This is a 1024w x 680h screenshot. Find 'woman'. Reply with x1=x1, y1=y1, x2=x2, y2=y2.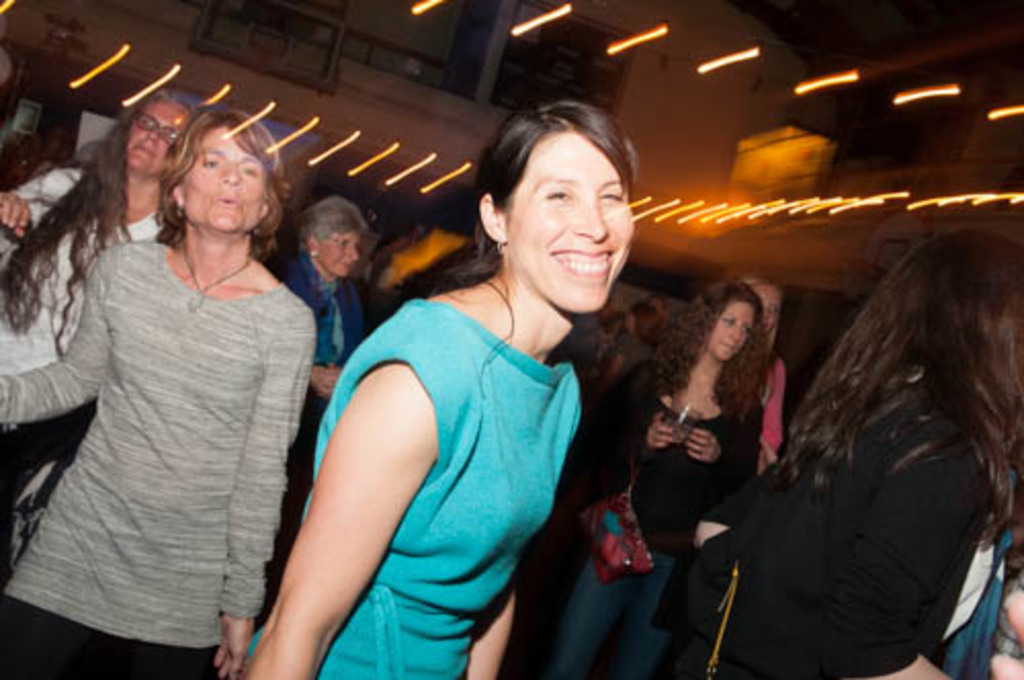
x1=240, y1=107, x2=643, y2=678.
